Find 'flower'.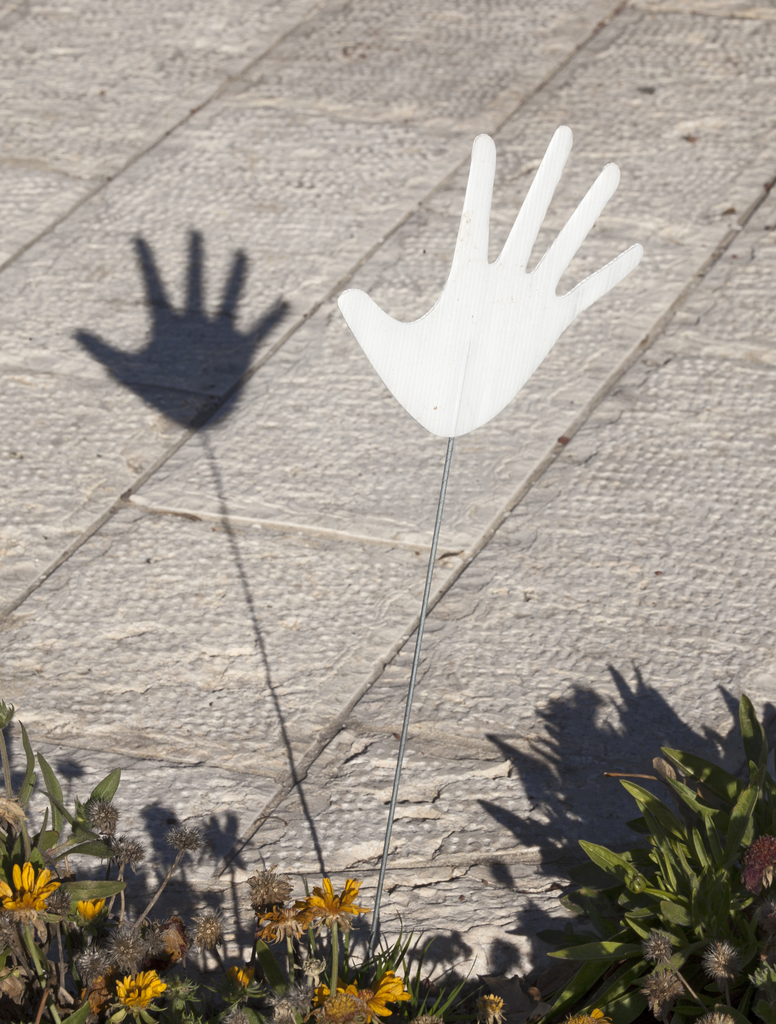
pyautogui.locateOnScreen(308, 879, 376, 920).
